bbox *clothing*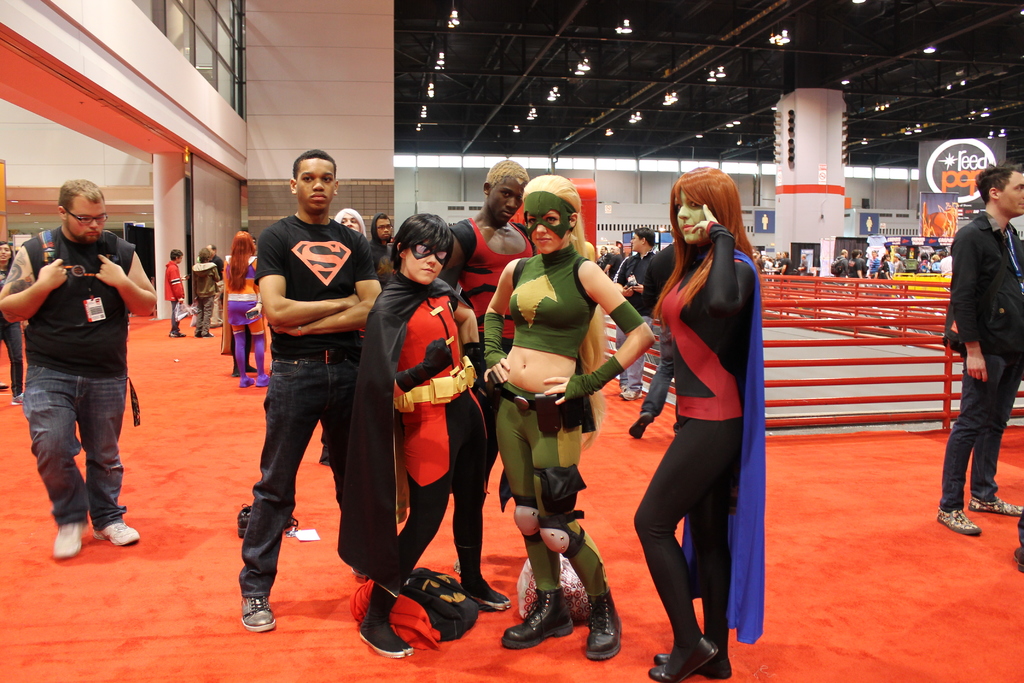
region(488, 247, 618, 609)
